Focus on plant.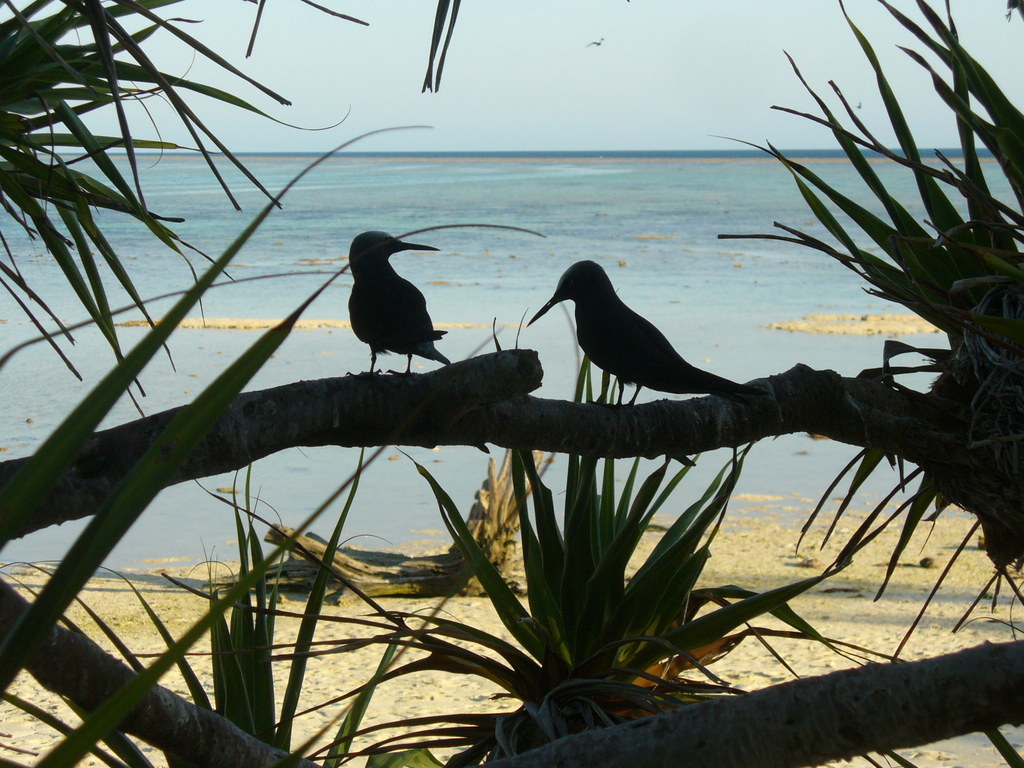
Focused at (0, 0, 466, 504).
